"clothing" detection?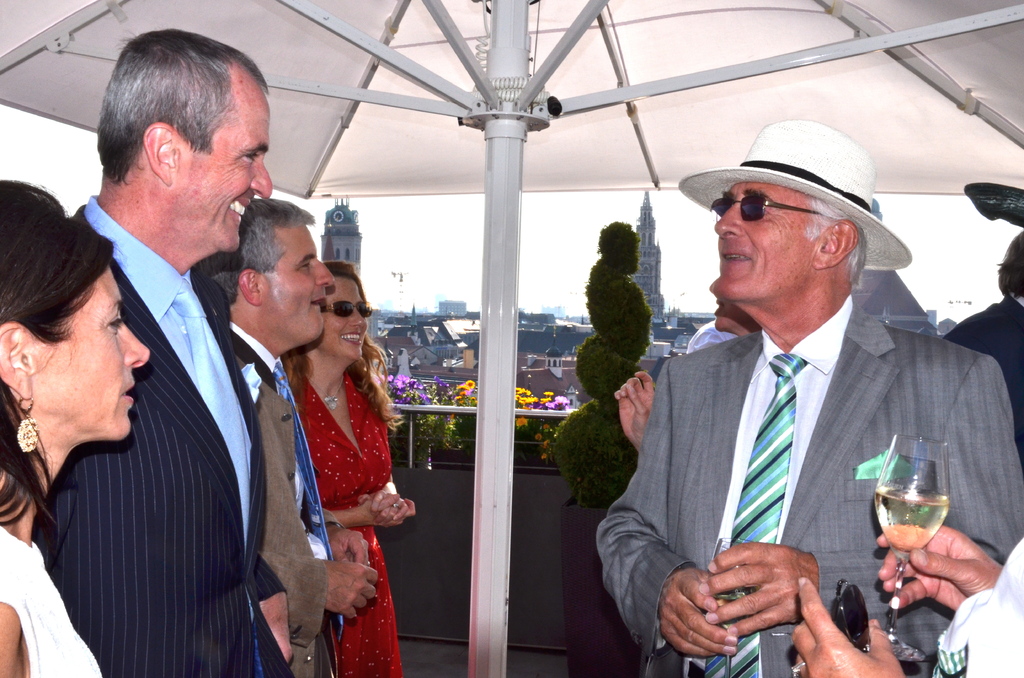
BBox(31, 193, 306, 677)
